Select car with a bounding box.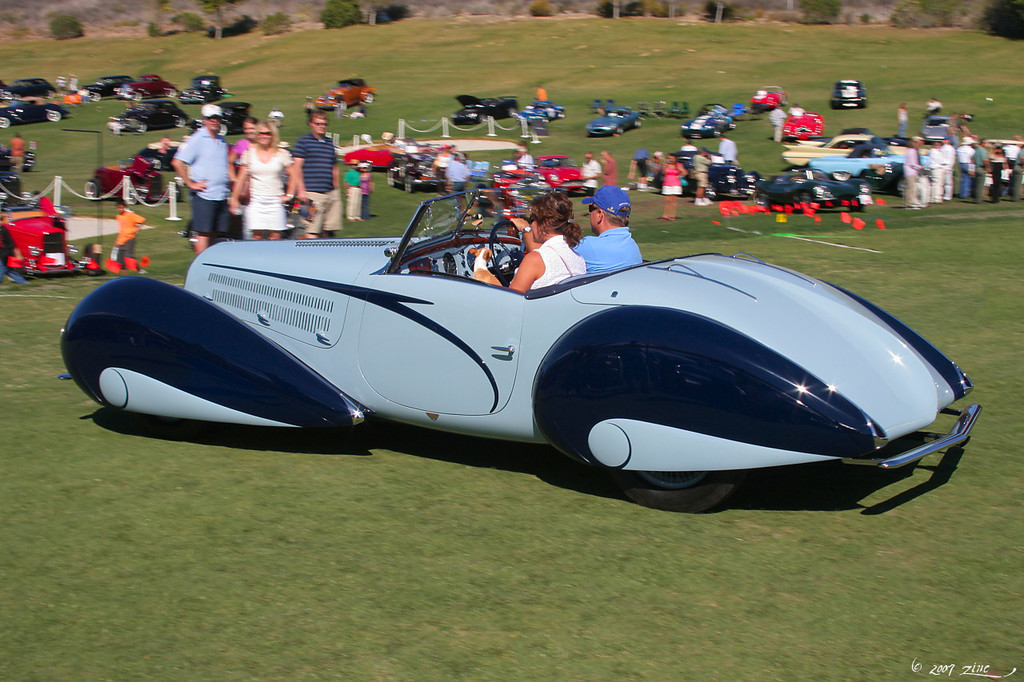
314, 82, 378, 110.
